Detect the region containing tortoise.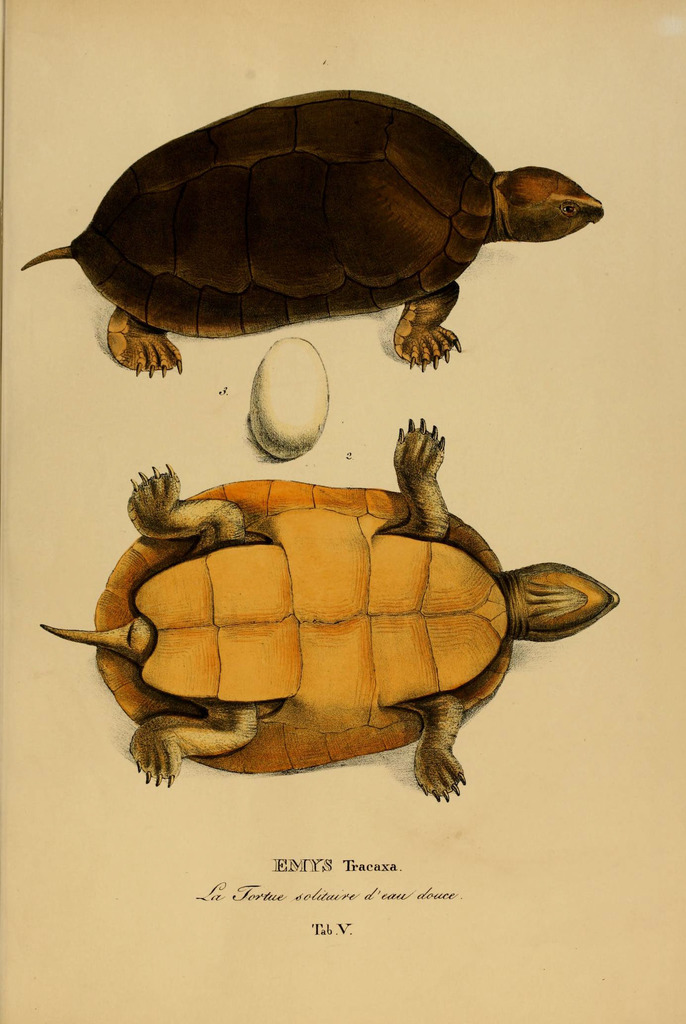
bbox(19, 87, 603, 381).
